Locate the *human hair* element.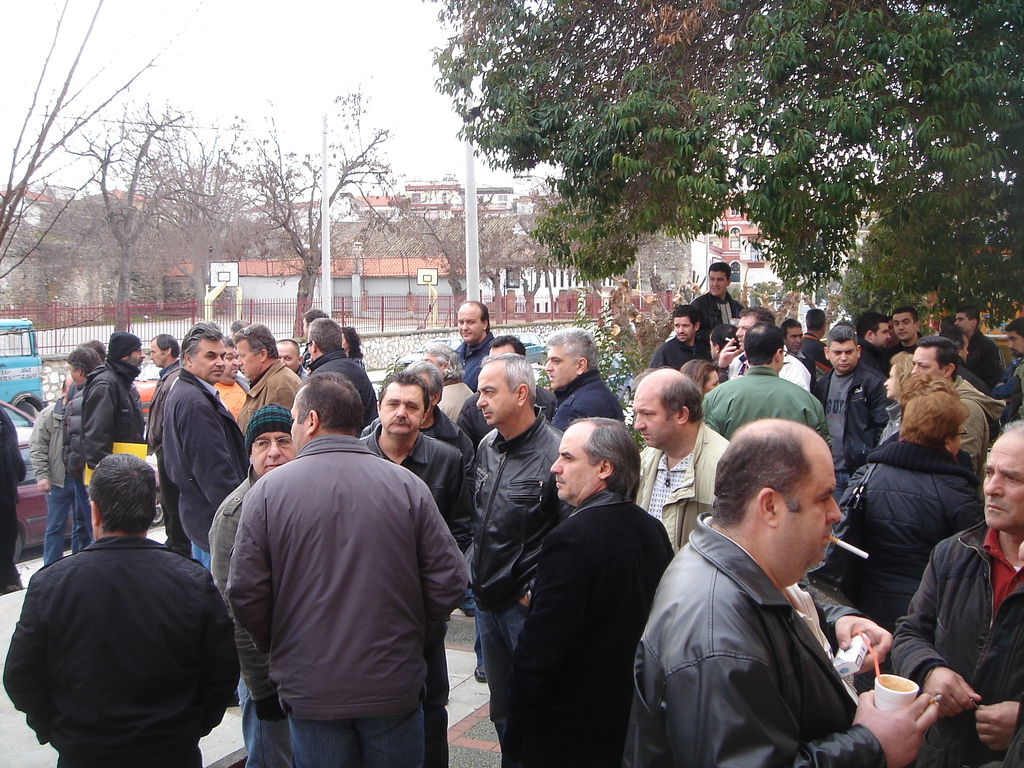
Element bbox: left=890, top=307, right=918, bottom=324.
